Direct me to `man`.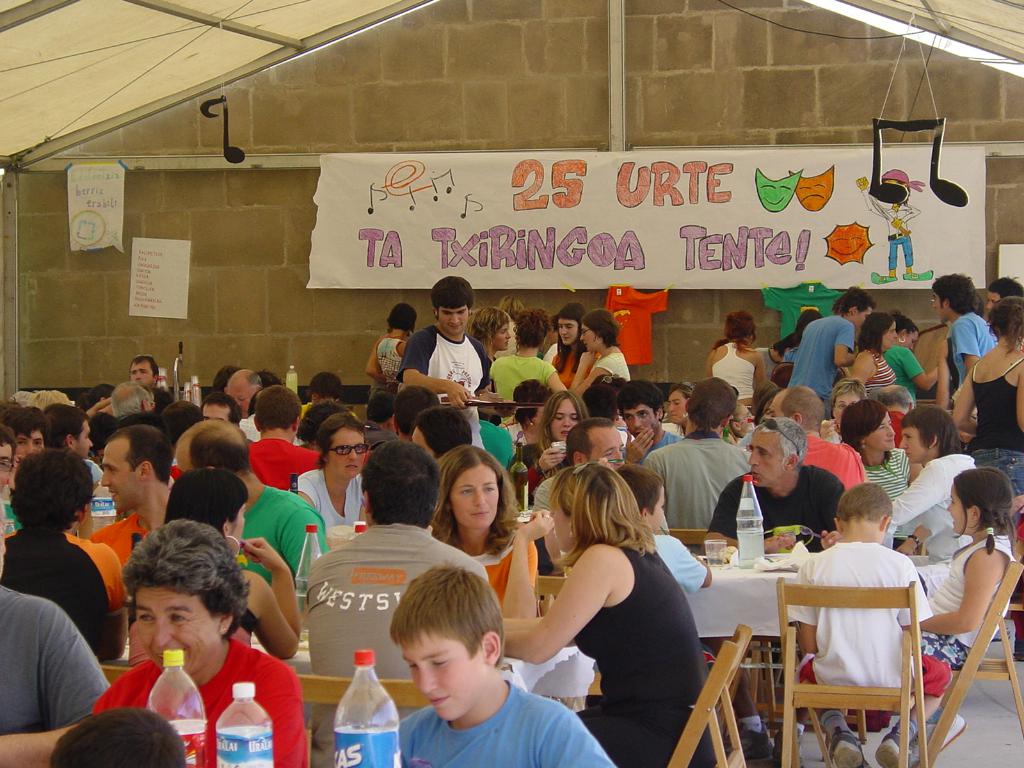
Direction: (left=83, top=425, right=175, bottom=588).
